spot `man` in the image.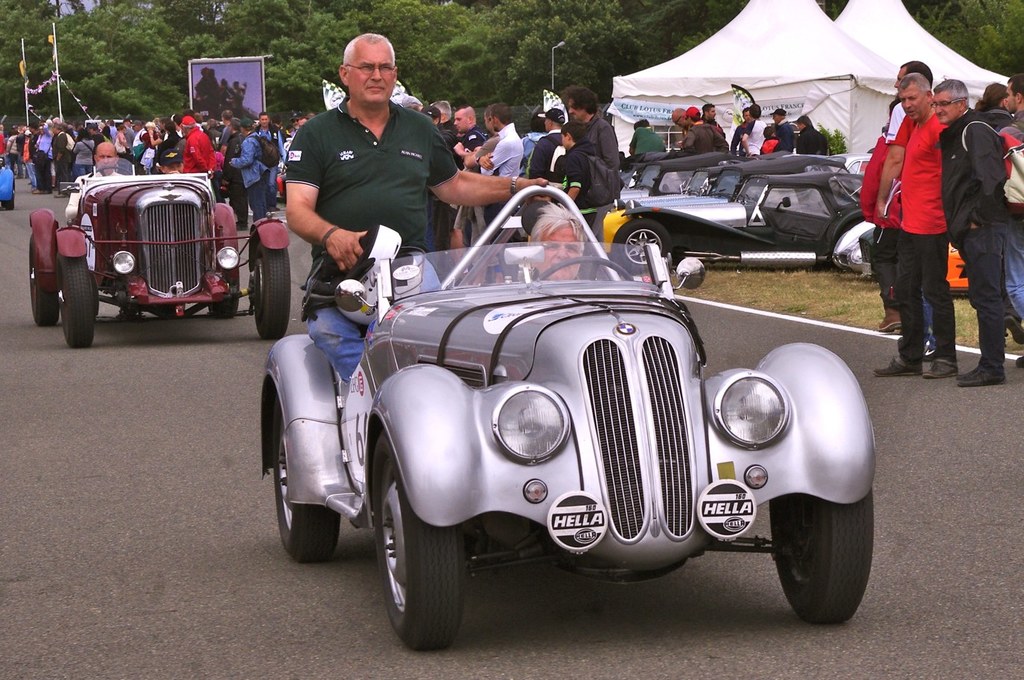
`man` found at bbox(725, 104, 758, 162).
